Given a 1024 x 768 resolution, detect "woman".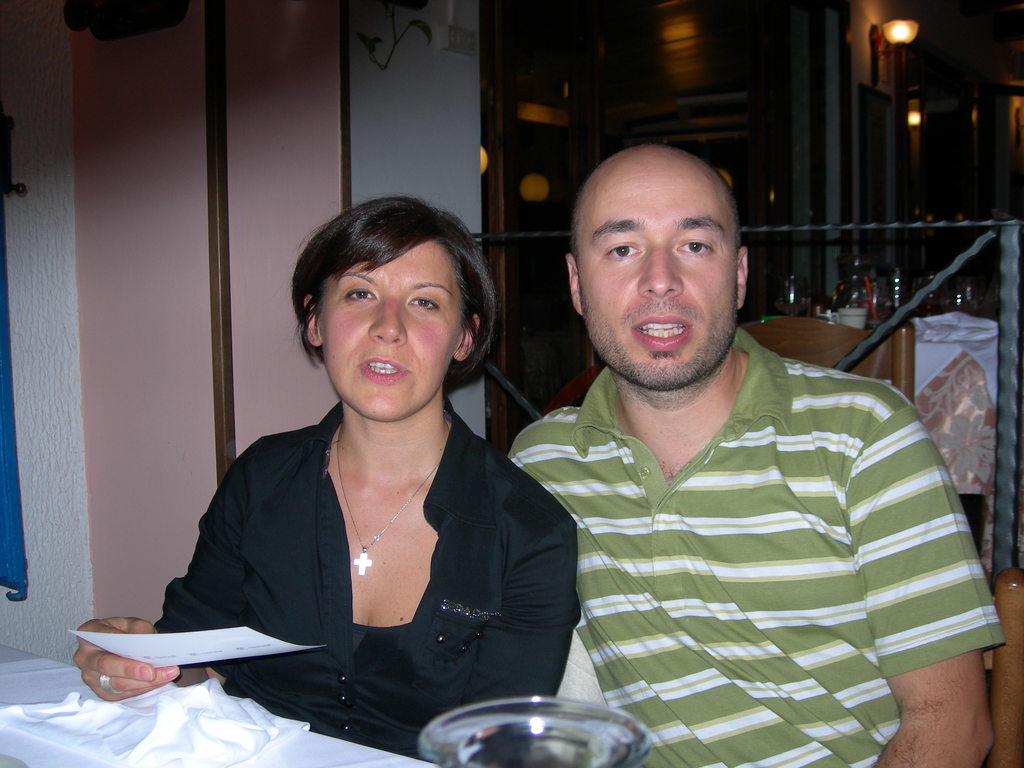
131:198:581:756.
